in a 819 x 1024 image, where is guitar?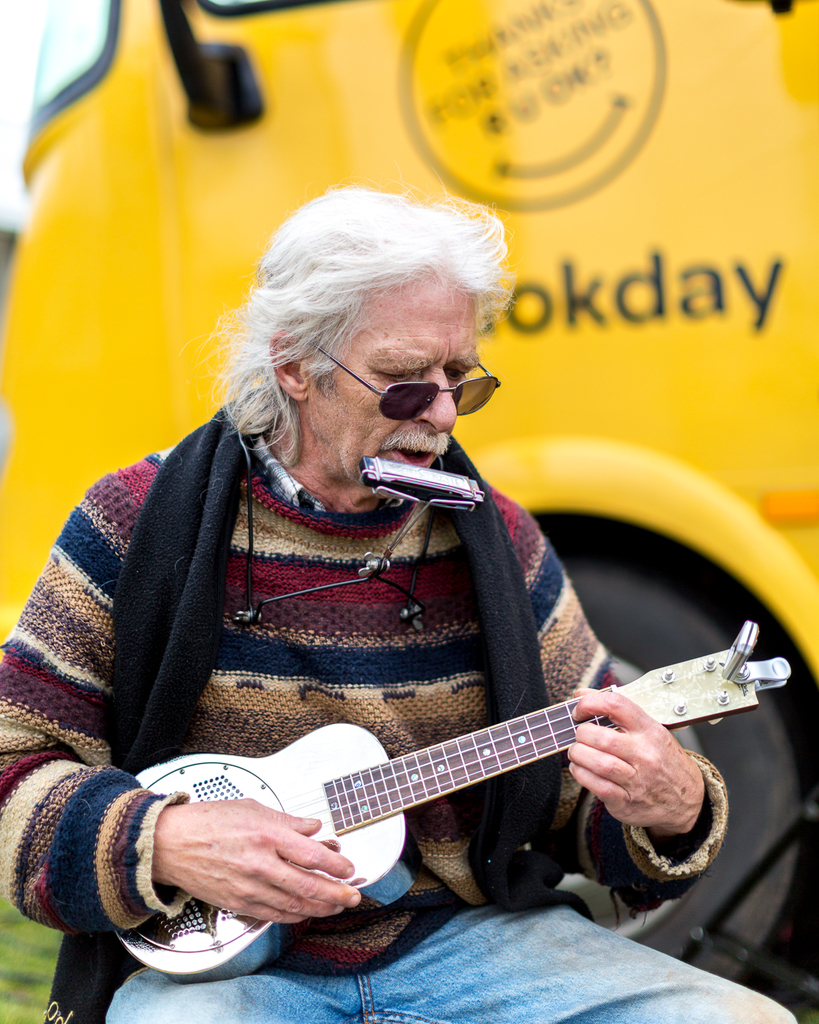
select_region(92, 623, 800, 1001).
